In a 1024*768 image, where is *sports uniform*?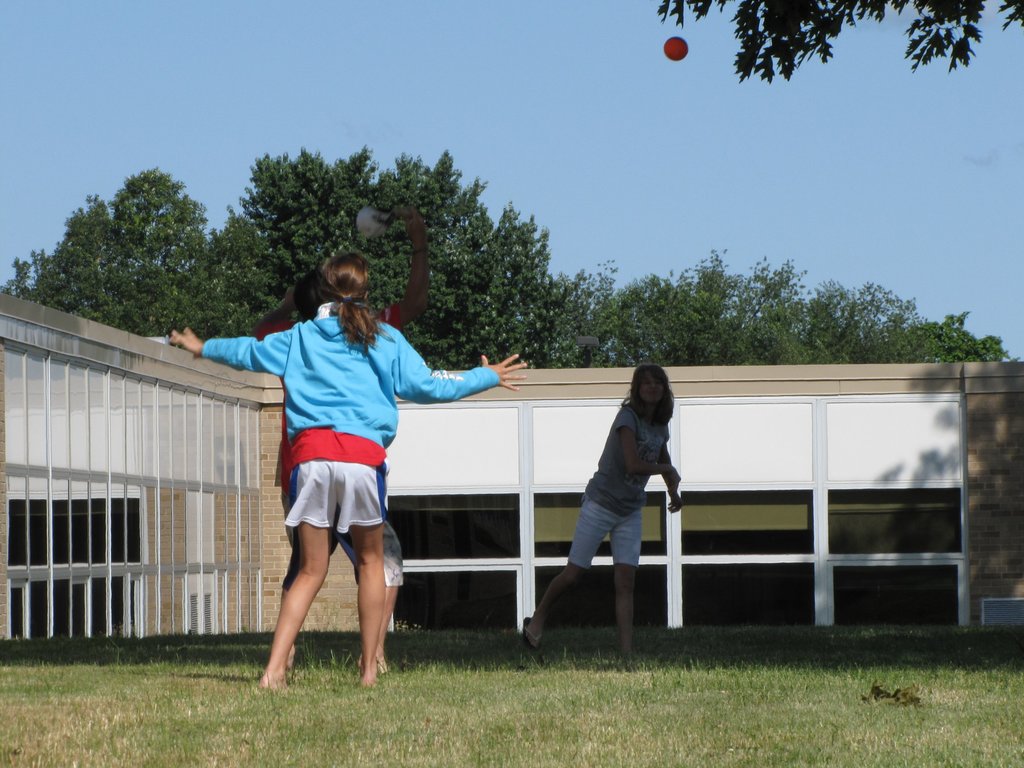
BBox(230, 272, 495, 658).
